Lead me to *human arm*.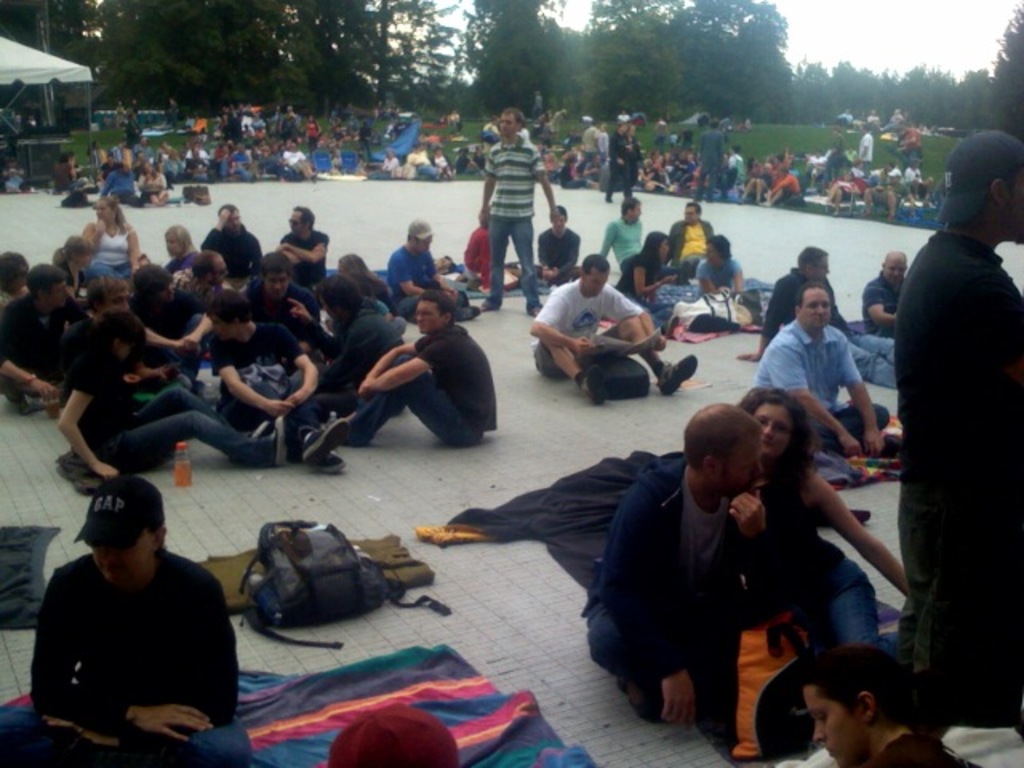
Lead to detection(694, 259, 730, 301).
